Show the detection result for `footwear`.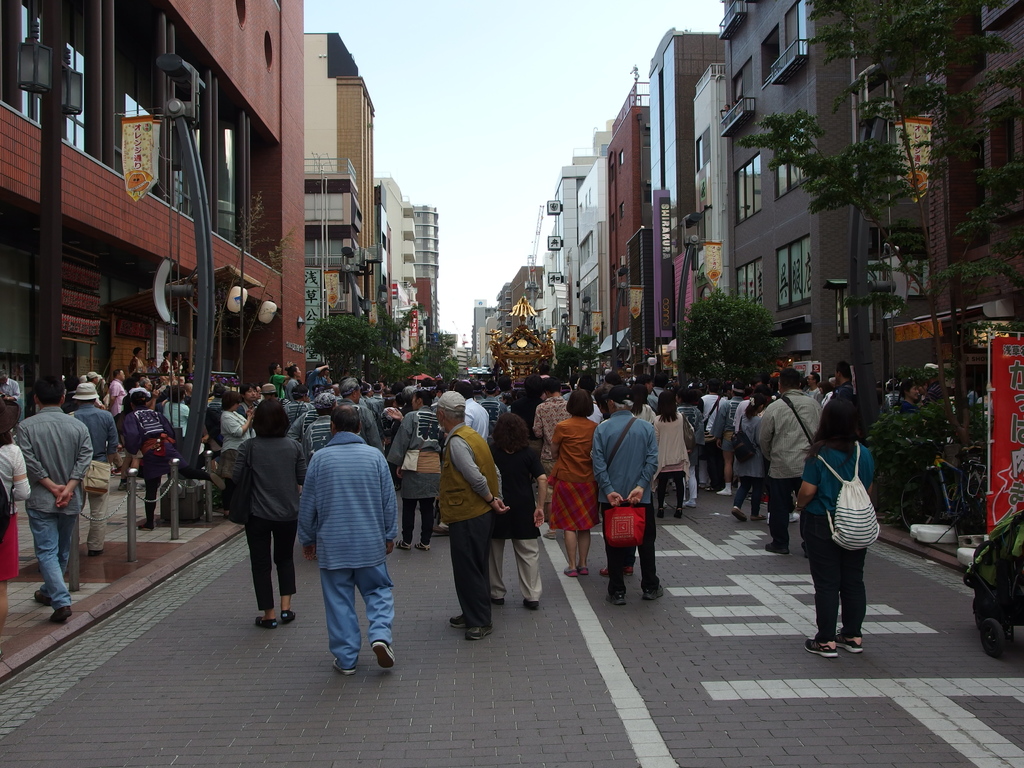
x1=89 y1=549 x2=100 y2=556.
